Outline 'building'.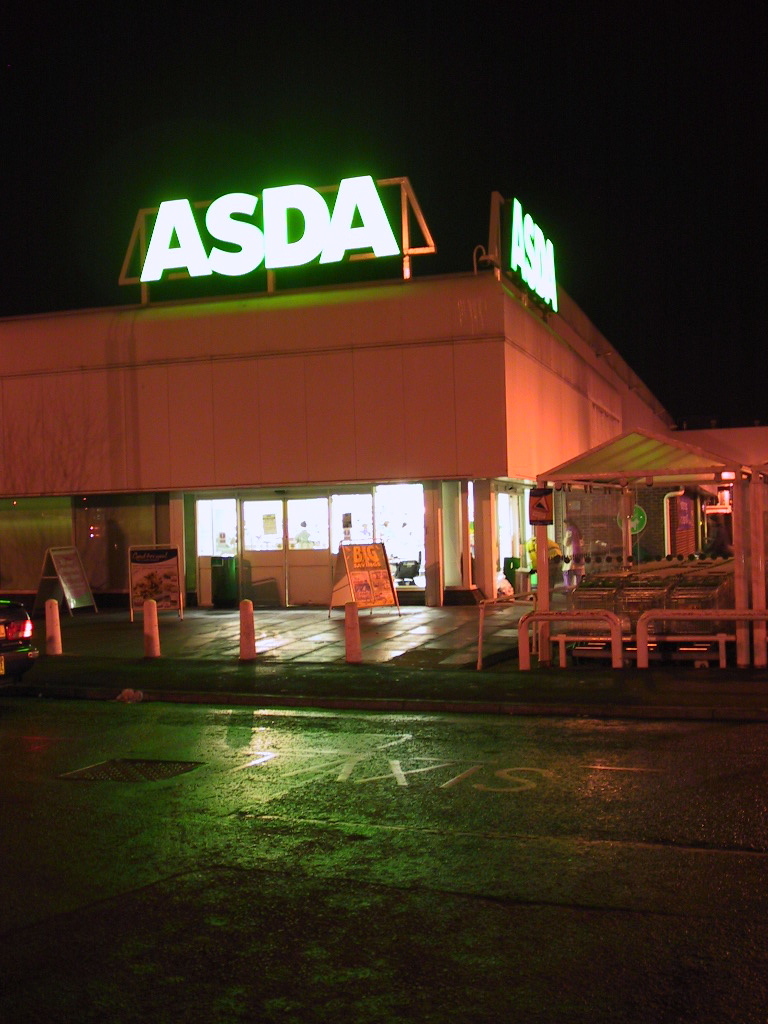
Outline: (x1=0, y1=180, x2=767, y2=606).
